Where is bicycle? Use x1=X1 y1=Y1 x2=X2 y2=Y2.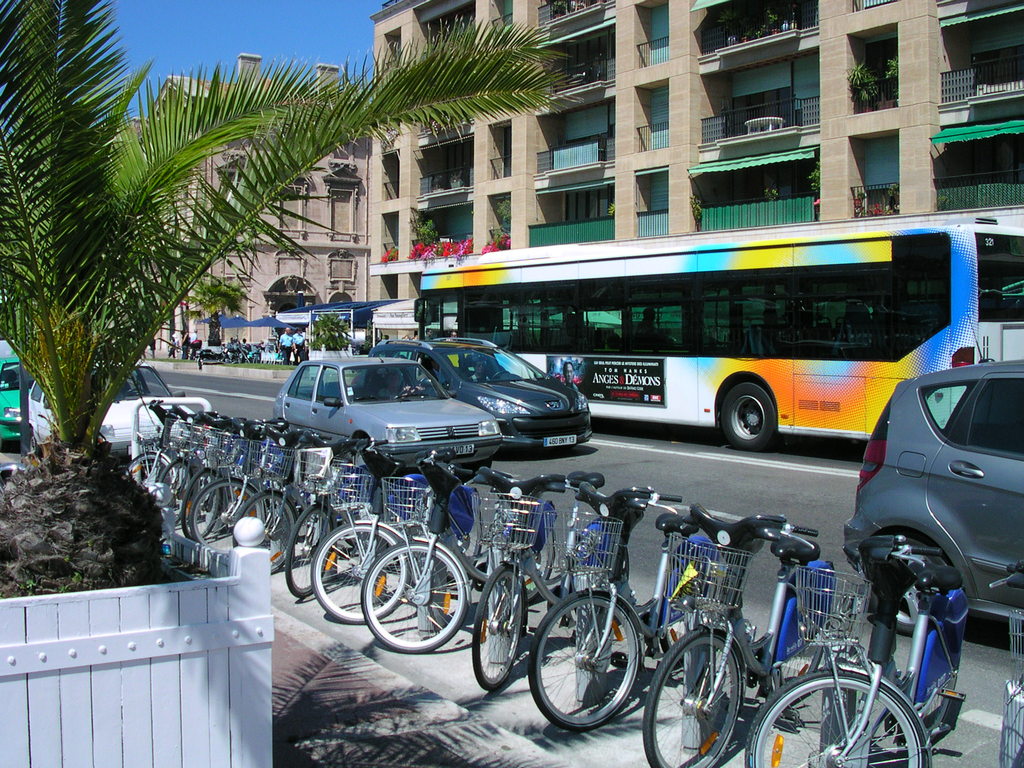
x1=152 y1=410 x2=244 y2=545.
